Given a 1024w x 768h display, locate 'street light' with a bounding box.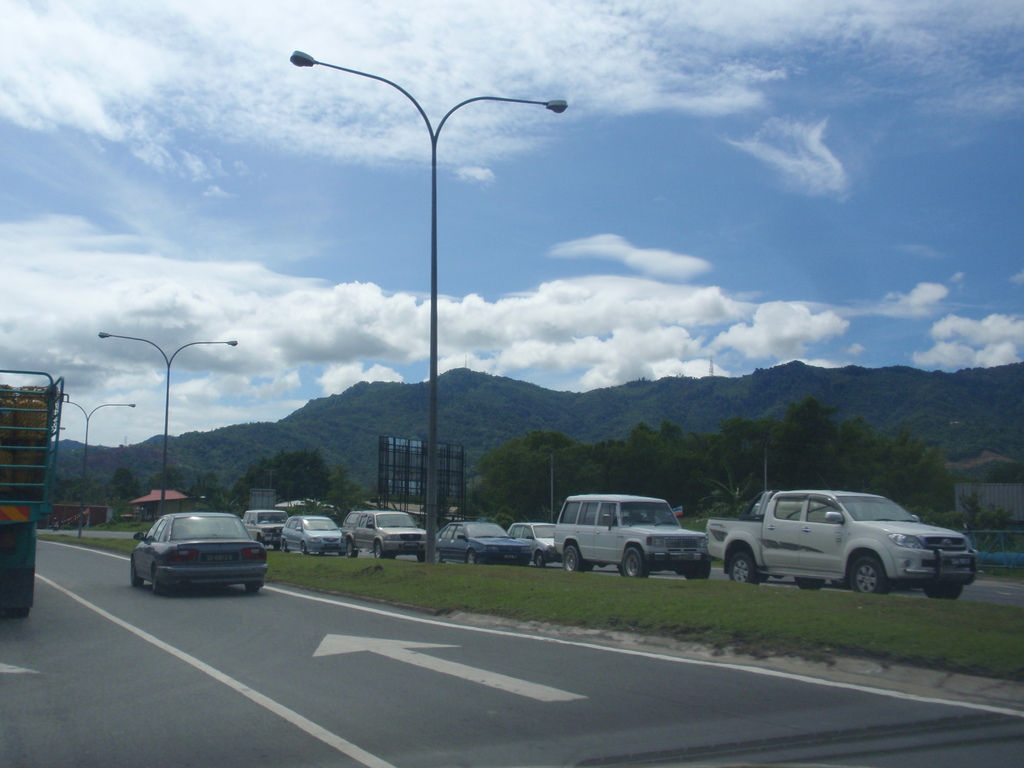
Located: crop(277, 54, 548, 600).
